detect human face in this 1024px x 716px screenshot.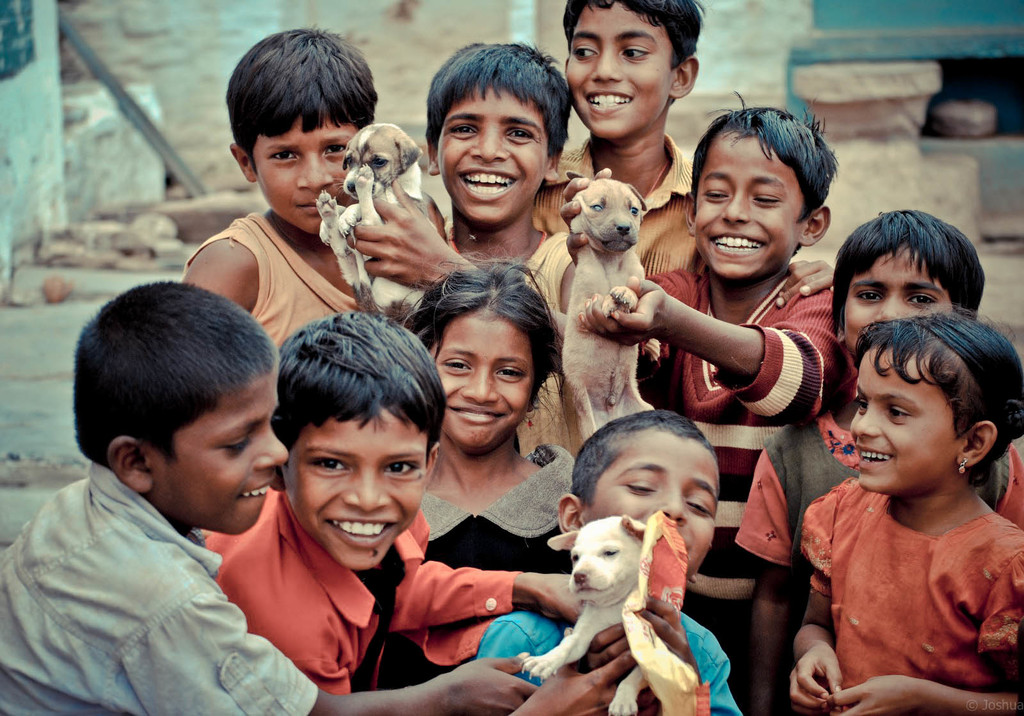
Detection: Rect(696, 132, 803, 279).
